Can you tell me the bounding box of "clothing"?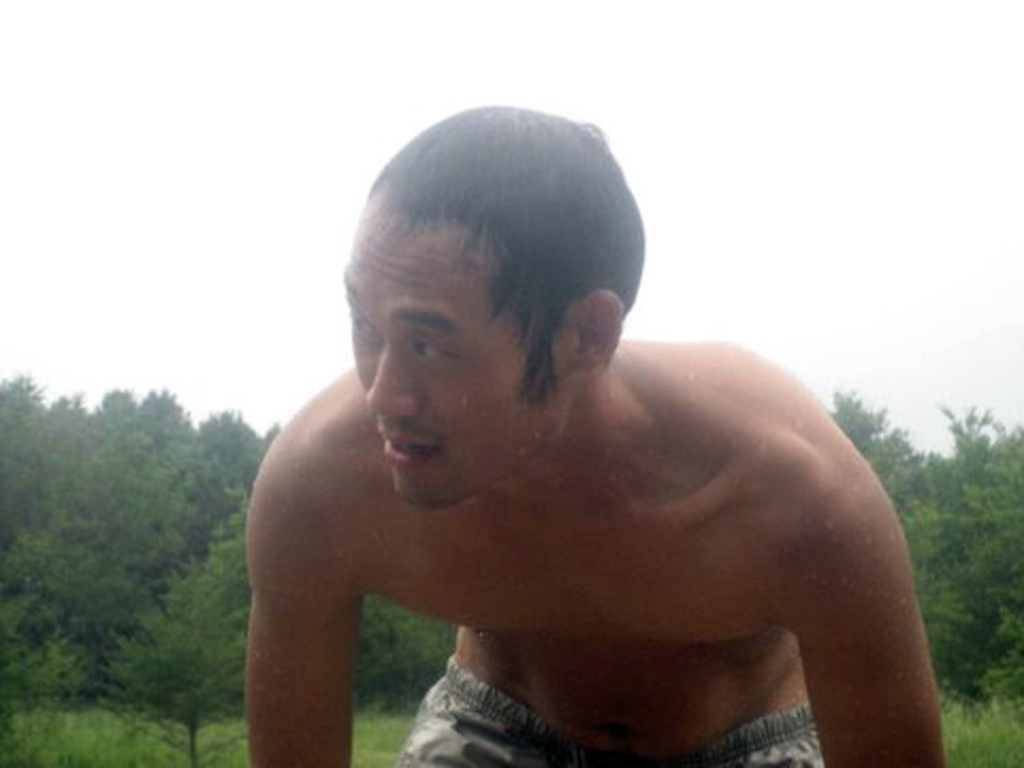
<box>401,653,828,766</box>.
